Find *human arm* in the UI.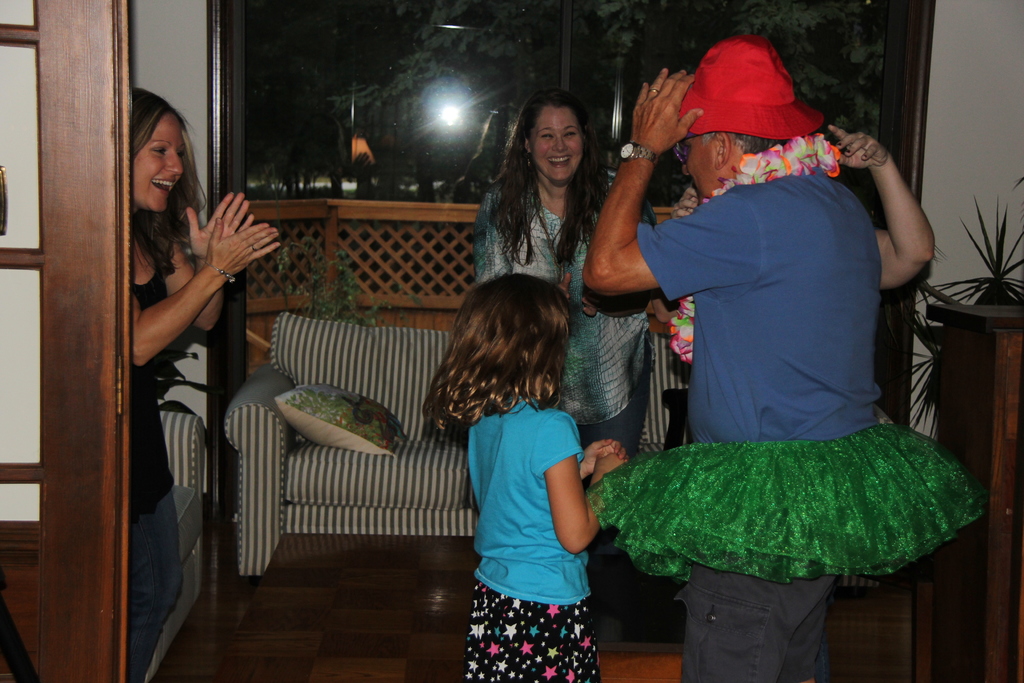
UI element at detection(159, 186, 259, 333).
